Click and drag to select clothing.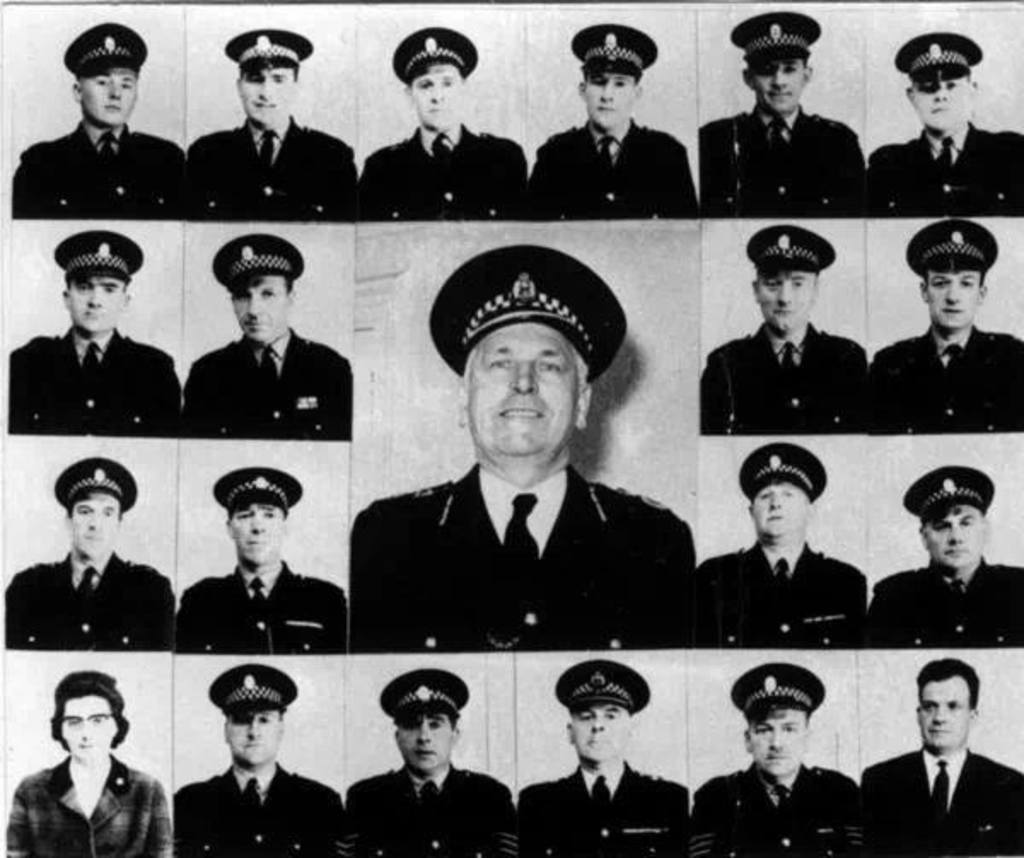
Selection: pyautogui.locateOnScreen(858, 123, 1022, 218).
